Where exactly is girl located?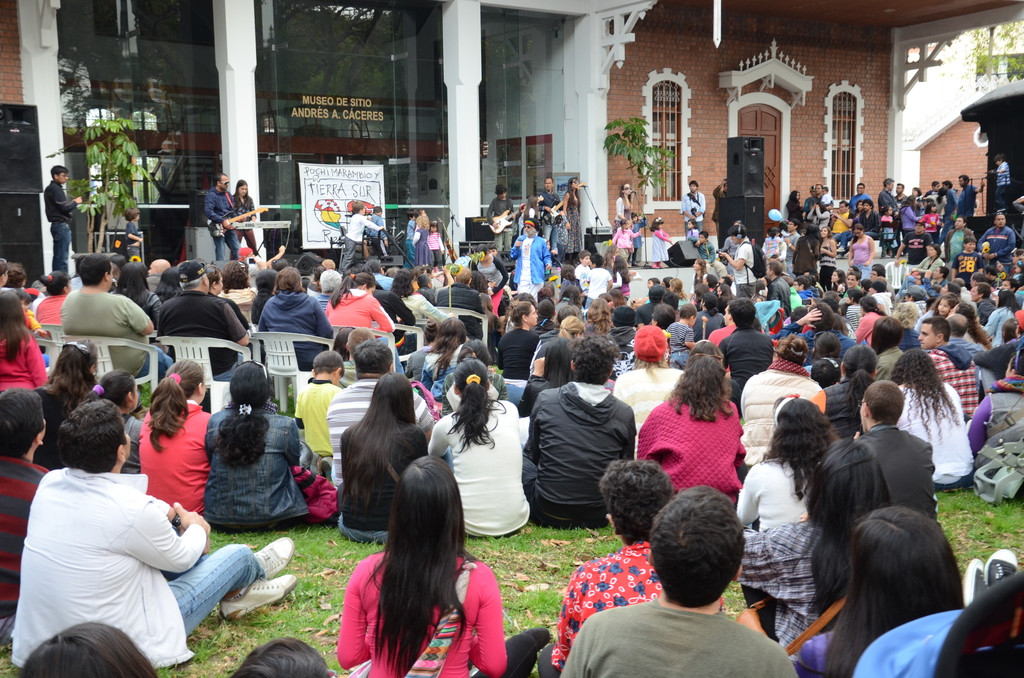
Its bounding box is detection(513, 206, 527, 243).
